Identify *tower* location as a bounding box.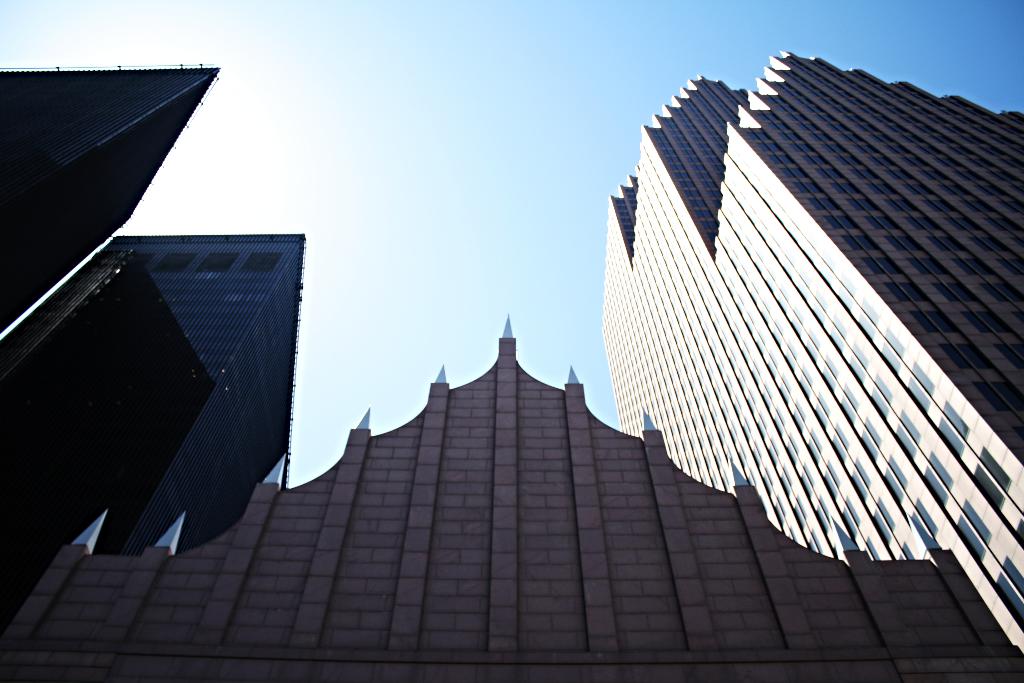
(left=0, top=235, right=304, bottom=654).
